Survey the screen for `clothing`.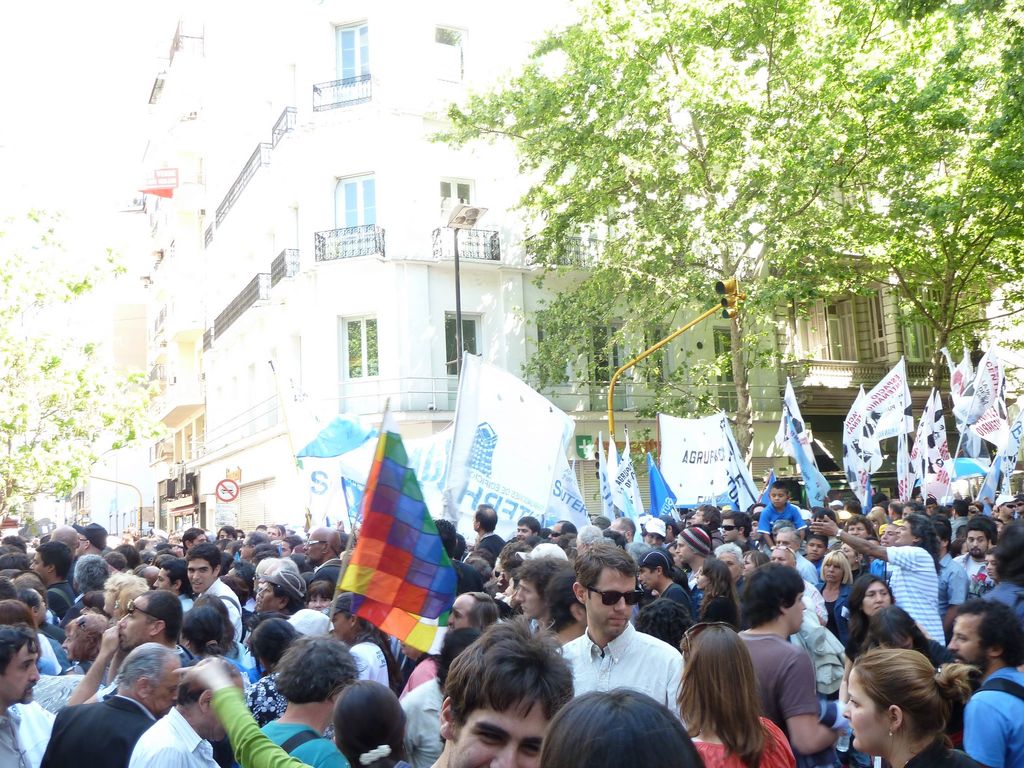
Survey found: rect(127, 709, 225, 767).
